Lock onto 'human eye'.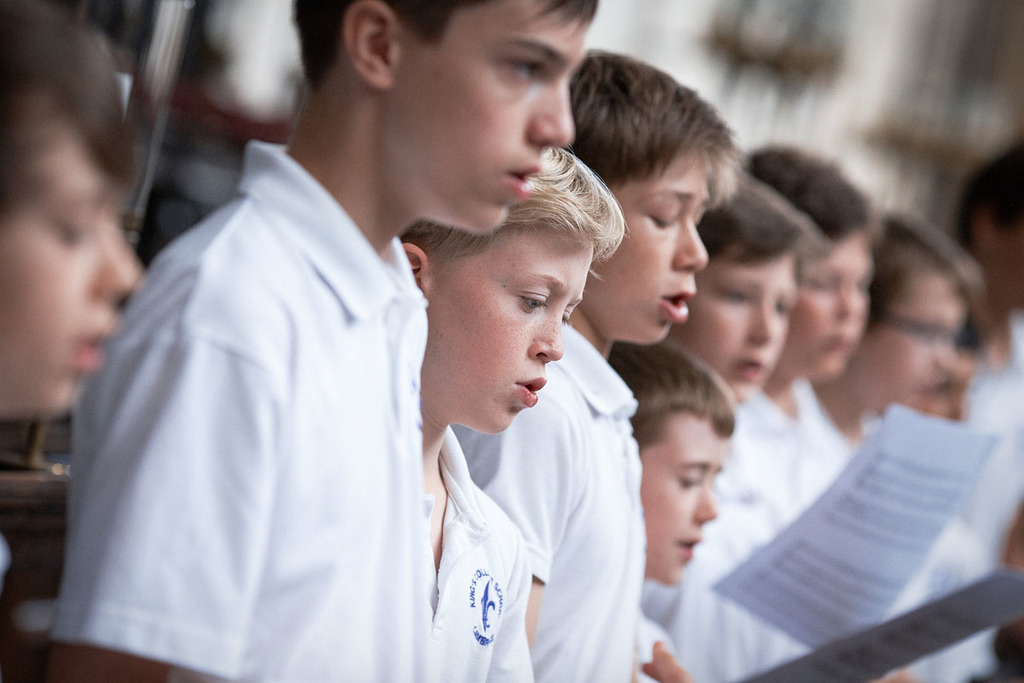
Locked: {"left": 644, "top": 210, "right": 684, "bottom": 232}.
